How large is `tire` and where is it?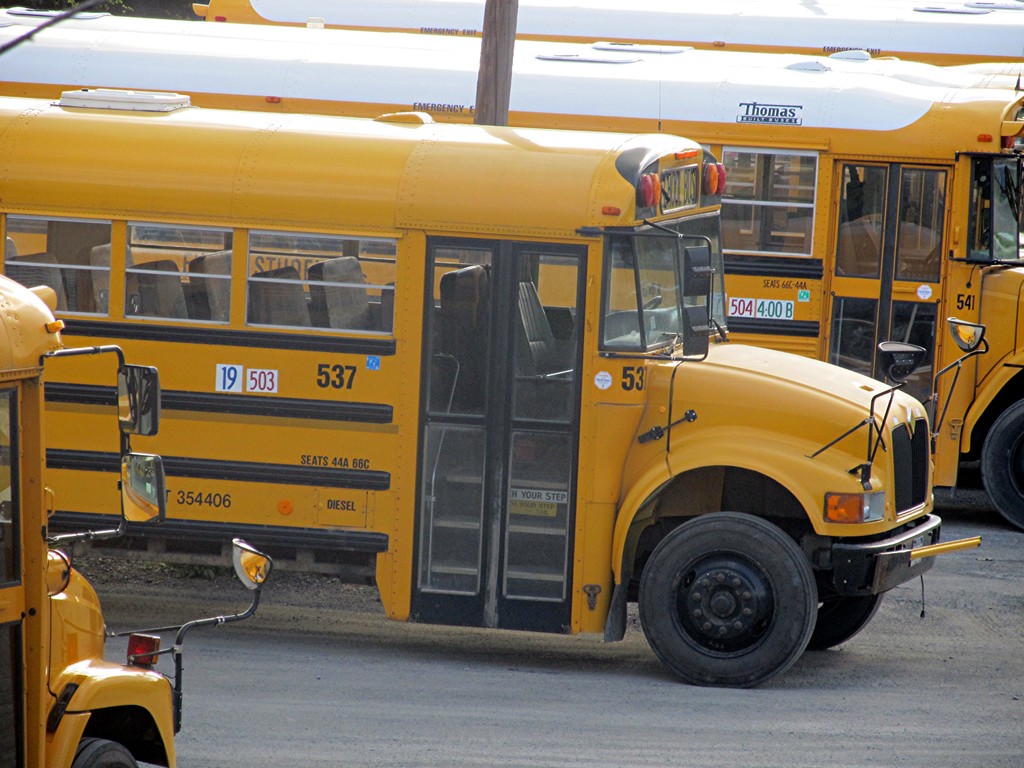
Bounding box: [x1=637, y1=508, x2=817, y2=691].
